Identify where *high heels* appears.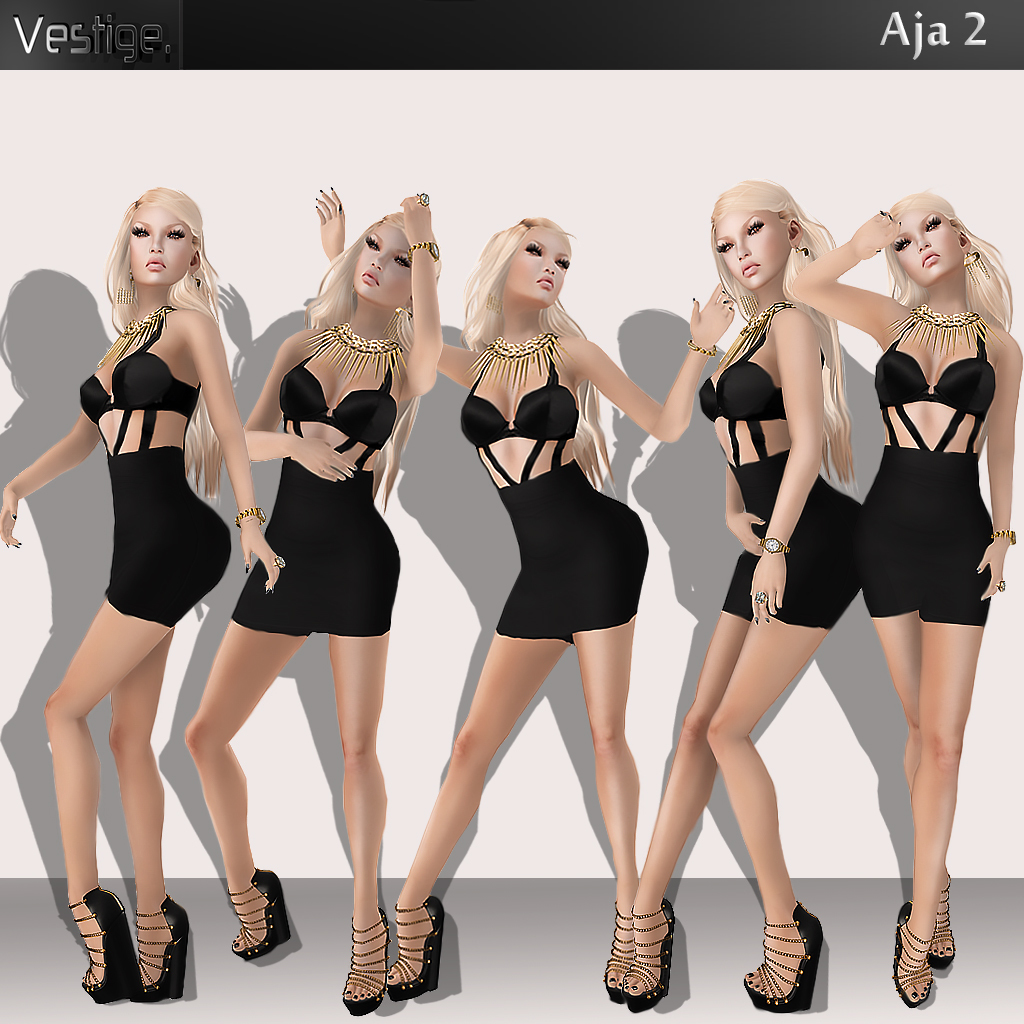
Appears at region(739, 904, 828, 1019).
